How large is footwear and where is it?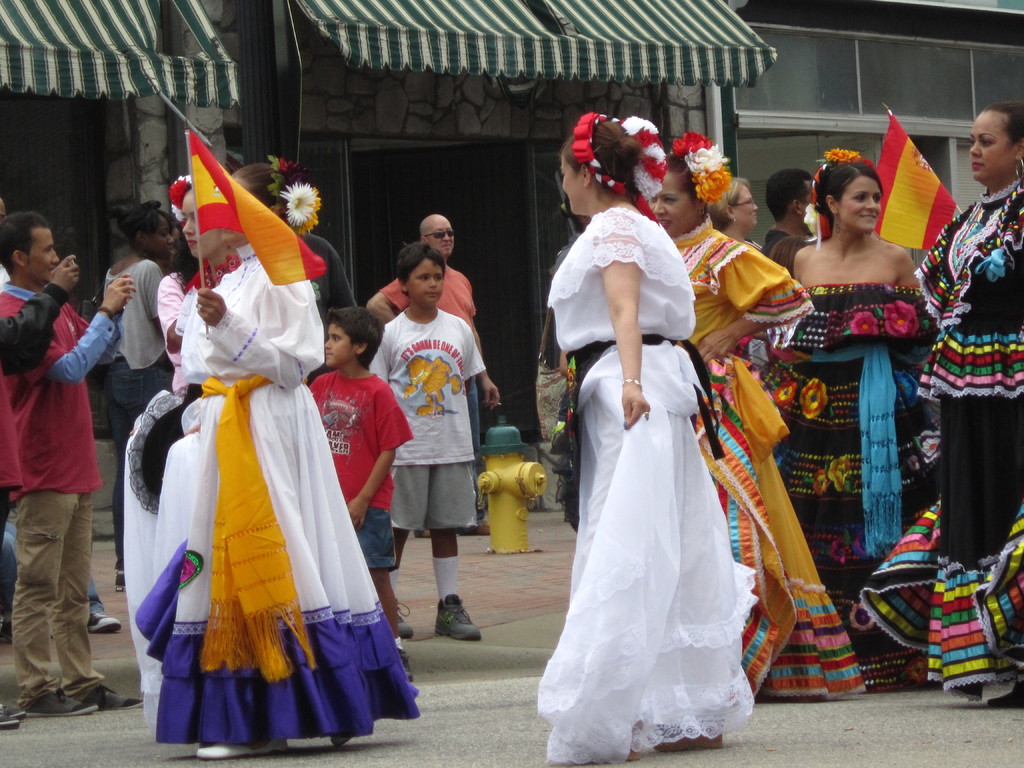
Bounding box: x1=83 y1=685 x2=147 y2=716.
